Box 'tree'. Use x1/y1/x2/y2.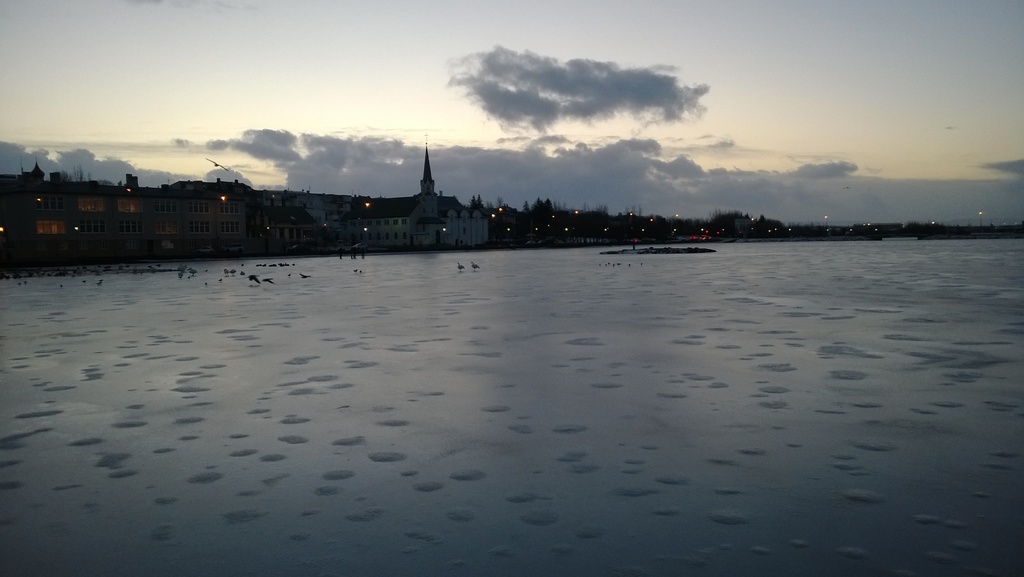
61/168/115/185.
